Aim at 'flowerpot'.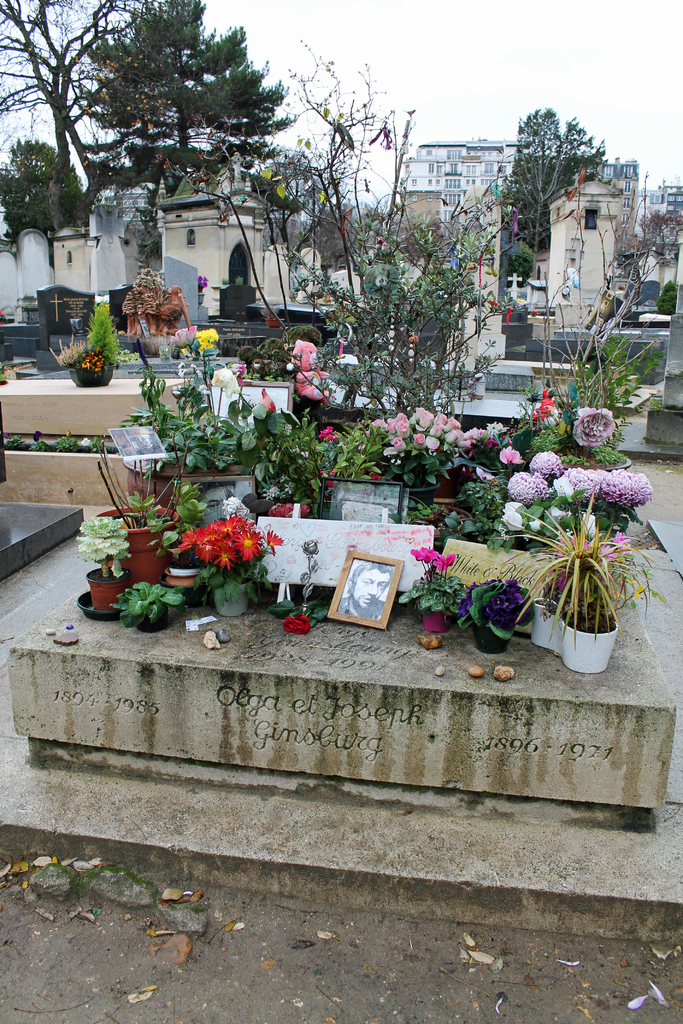
Aimed at [left=528, top=595, right=570, bottom=646].
